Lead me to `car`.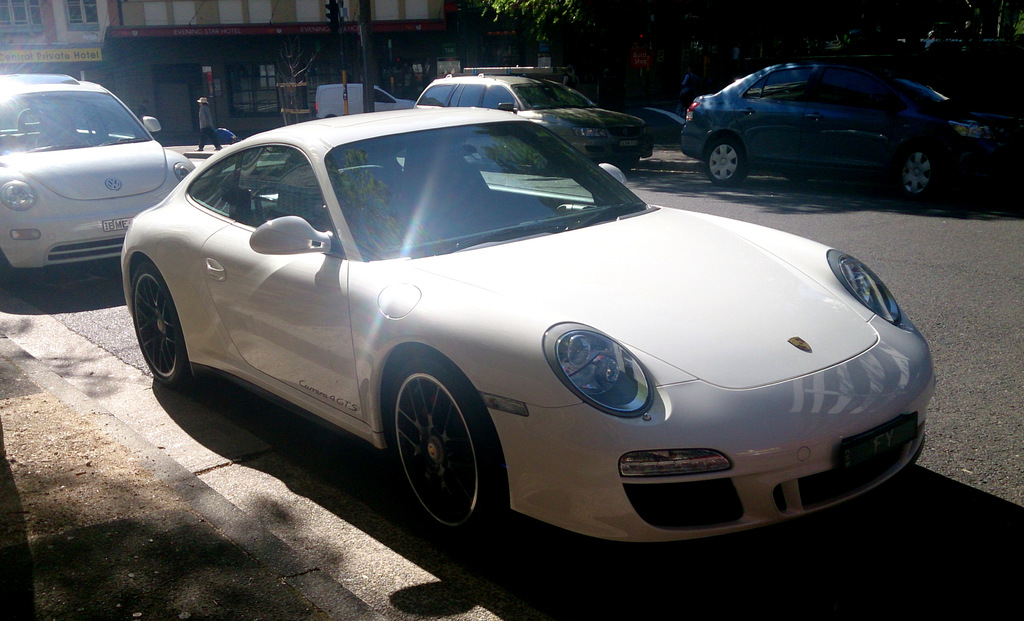
Lead to l=0, t=77, r=202, b=286.
